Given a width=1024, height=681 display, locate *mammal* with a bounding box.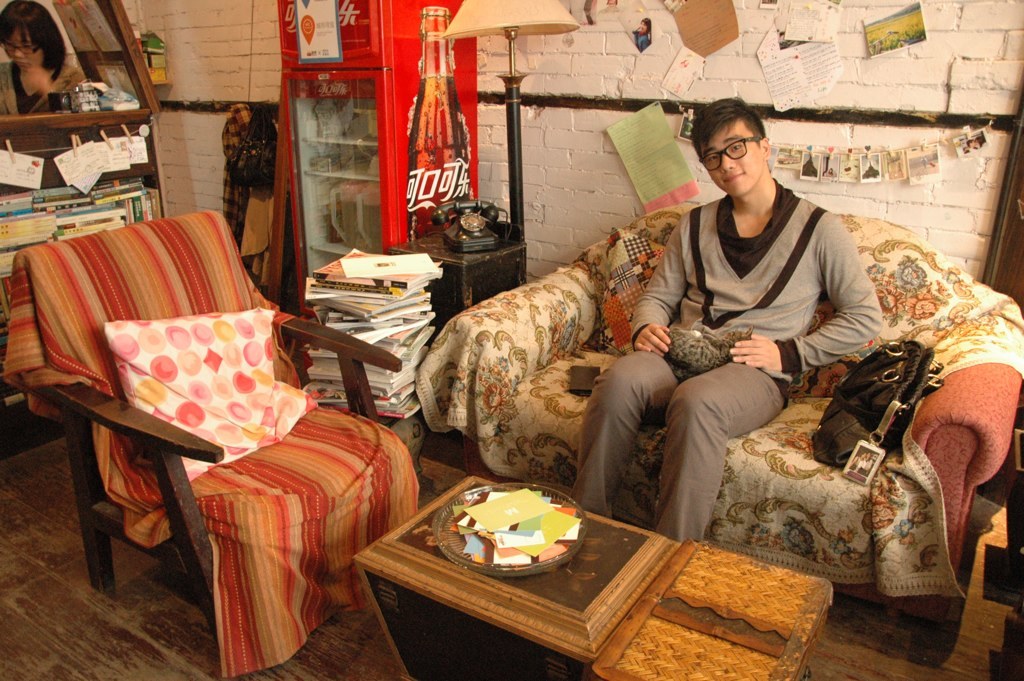
Located: <box>570,91,880,545</box>.
